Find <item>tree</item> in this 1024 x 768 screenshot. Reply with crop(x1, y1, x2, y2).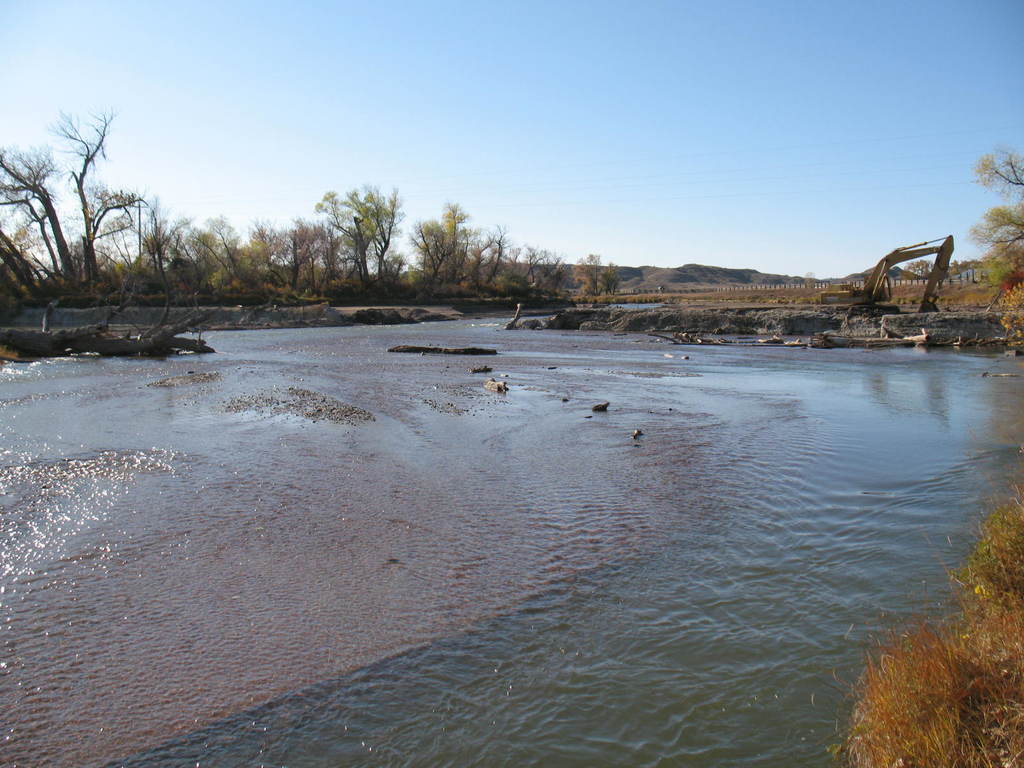
crop(0, 102, 154, 304).
